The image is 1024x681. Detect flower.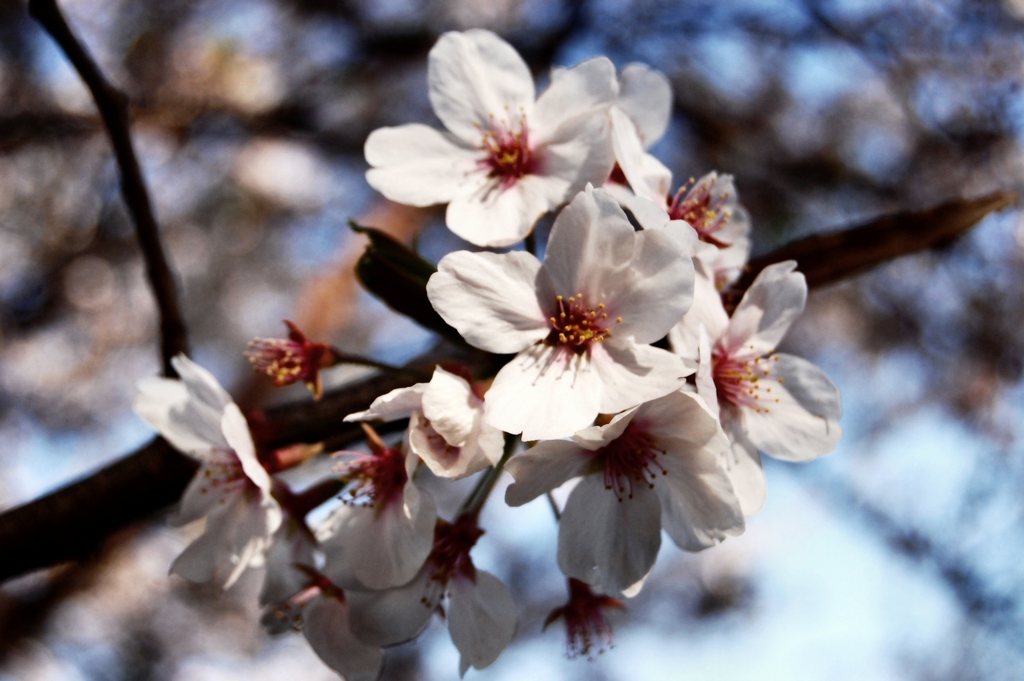
Detection: select_region(308, 438, 444, 585).
